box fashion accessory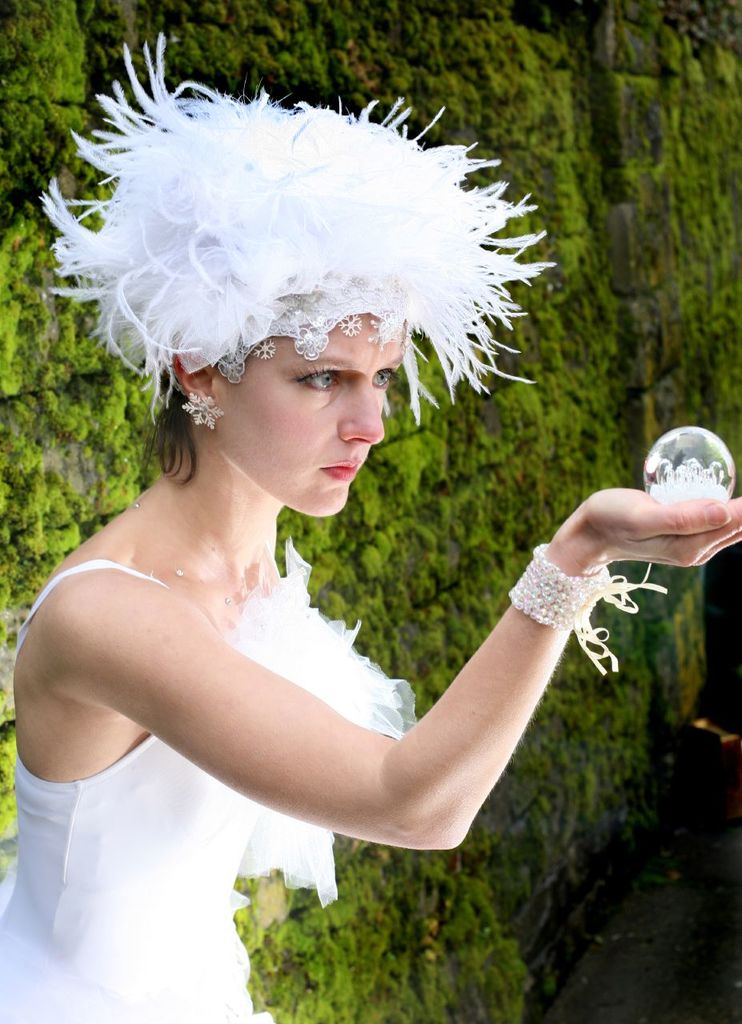
Rect(130, 496, 242, 616)
